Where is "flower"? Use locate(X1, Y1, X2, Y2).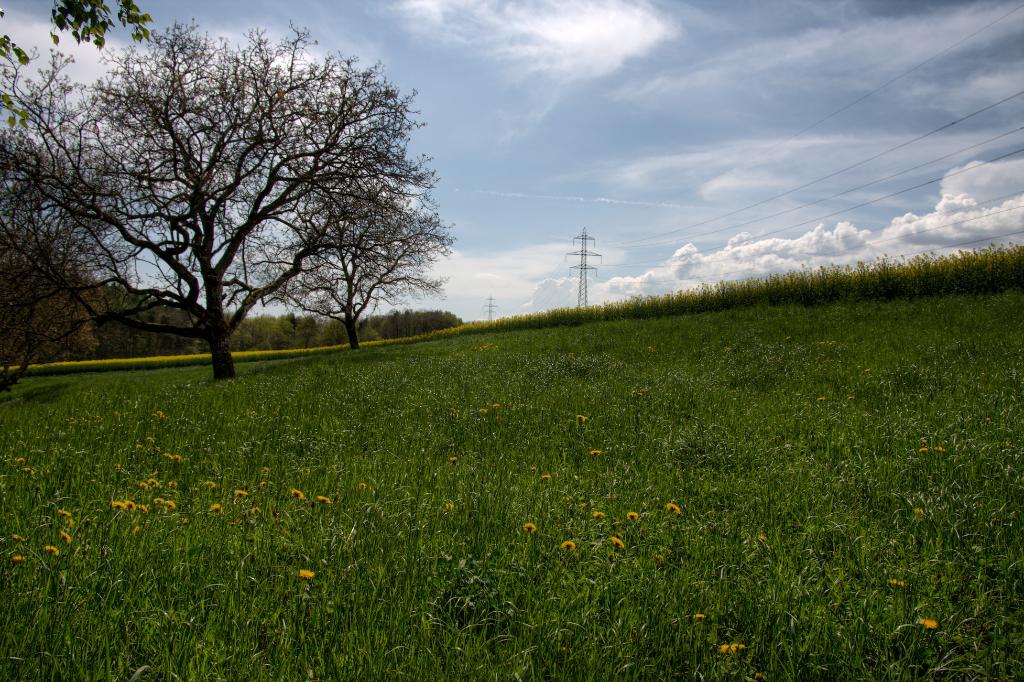
locate(447, 455, 456, 462).
